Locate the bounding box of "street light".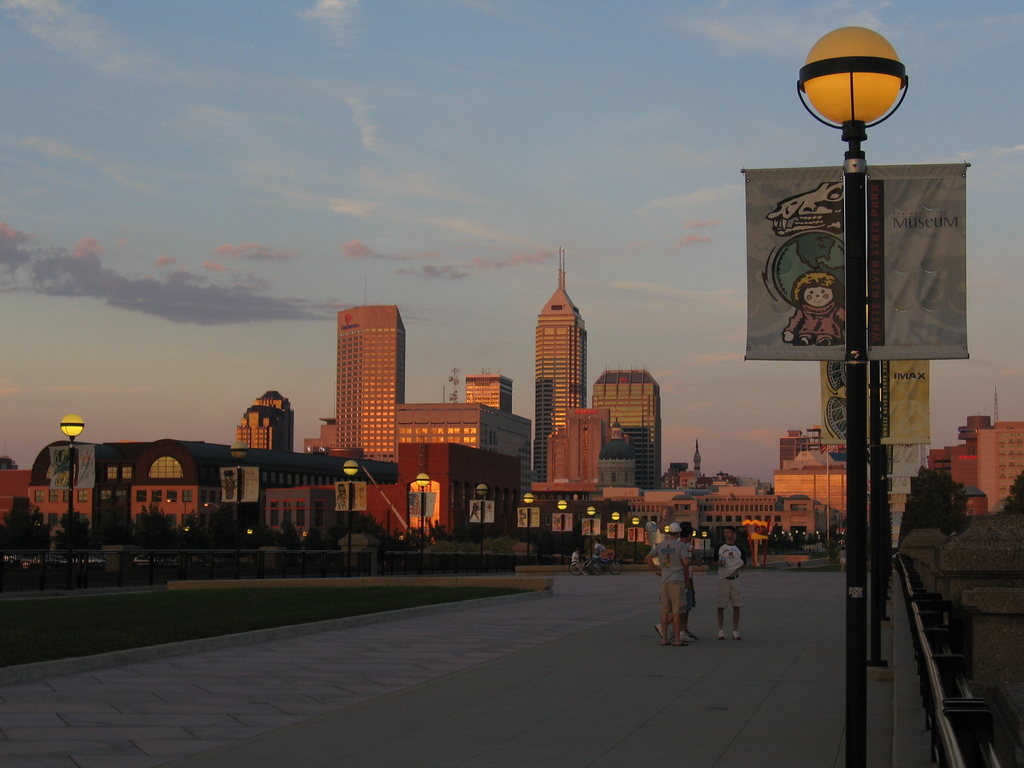
Bounding box: bbox=[228, 439, 255, 546].
